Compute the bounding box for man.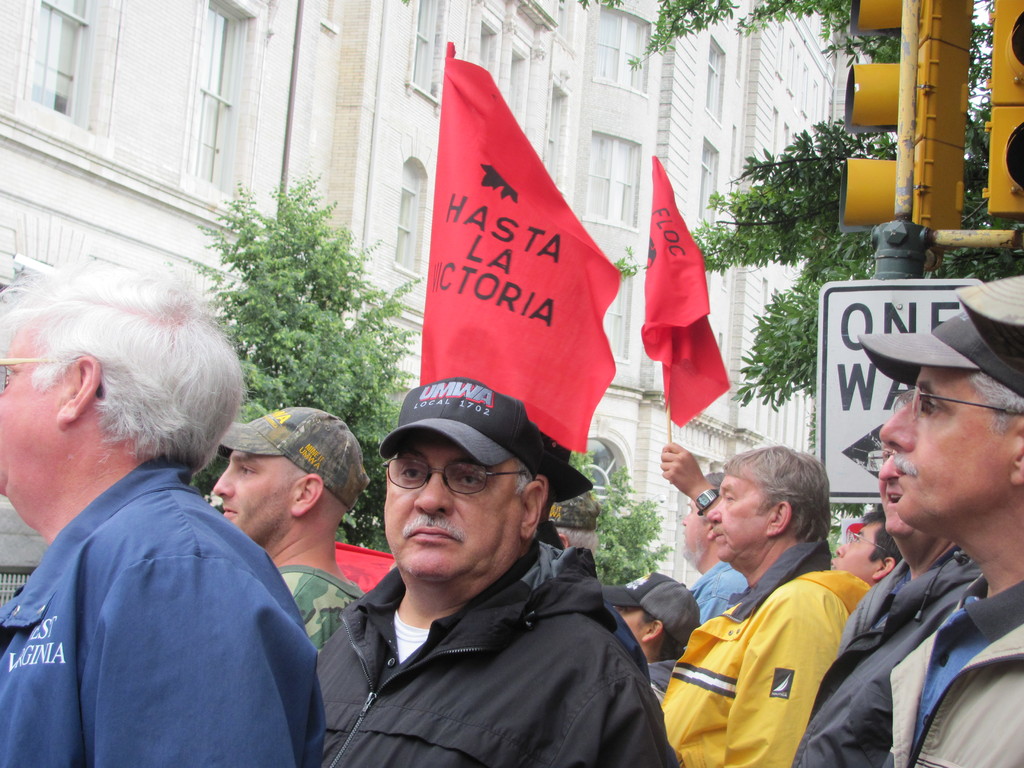
657 440 903 581.
